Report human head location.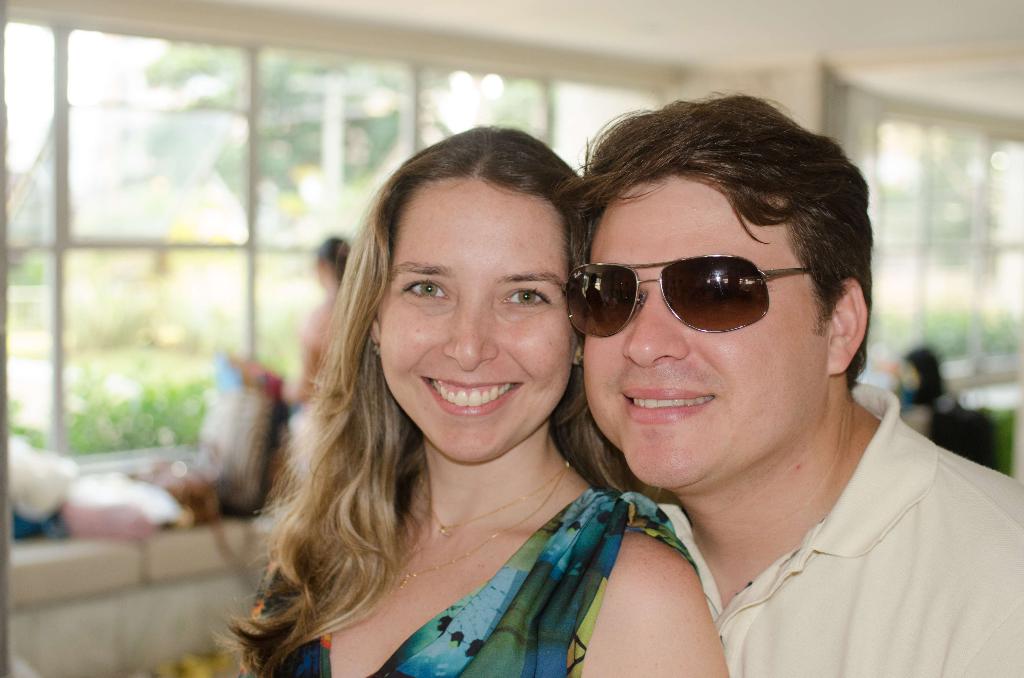
Report: [340,132,580,433].
